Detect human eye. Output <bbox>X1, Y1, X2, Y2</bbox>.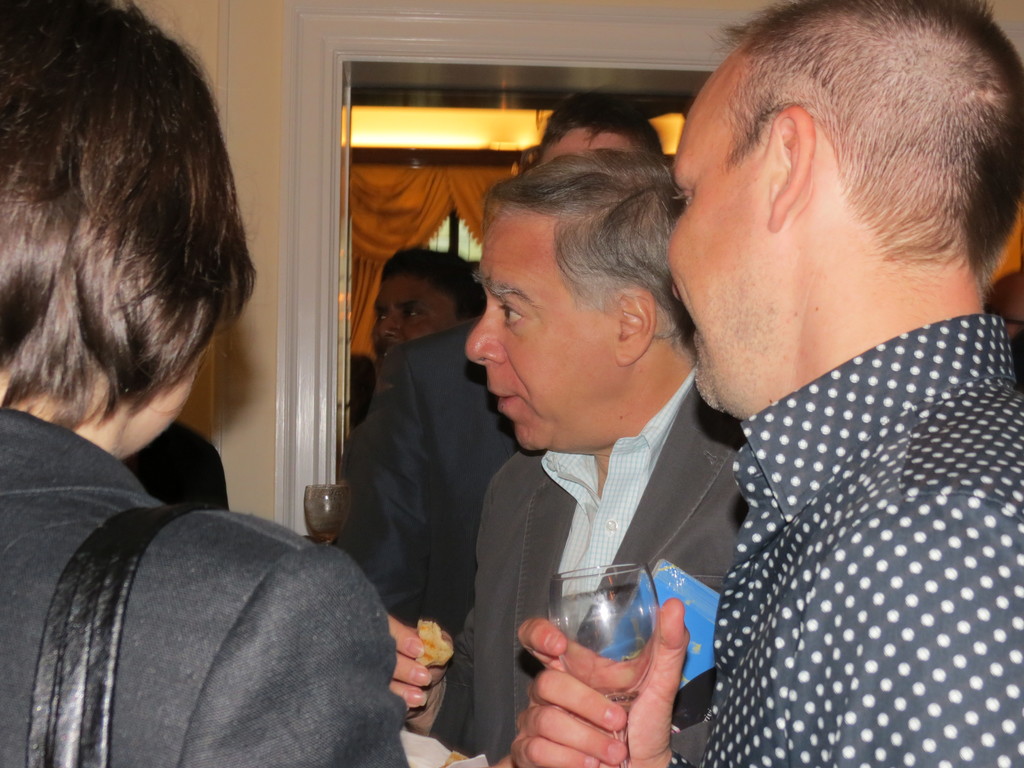
<bbox>375, 307, 390, 326</bbox>.
